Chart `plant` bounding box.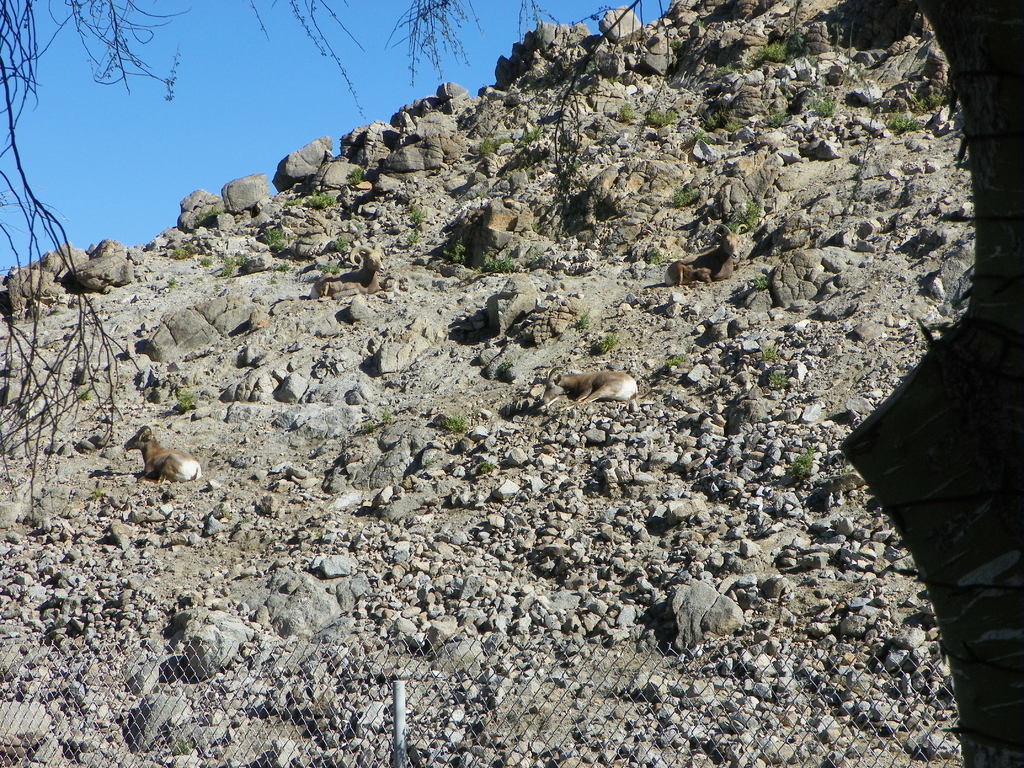
Charted: <bbox>694, 110, 723, 129</bbox>.
